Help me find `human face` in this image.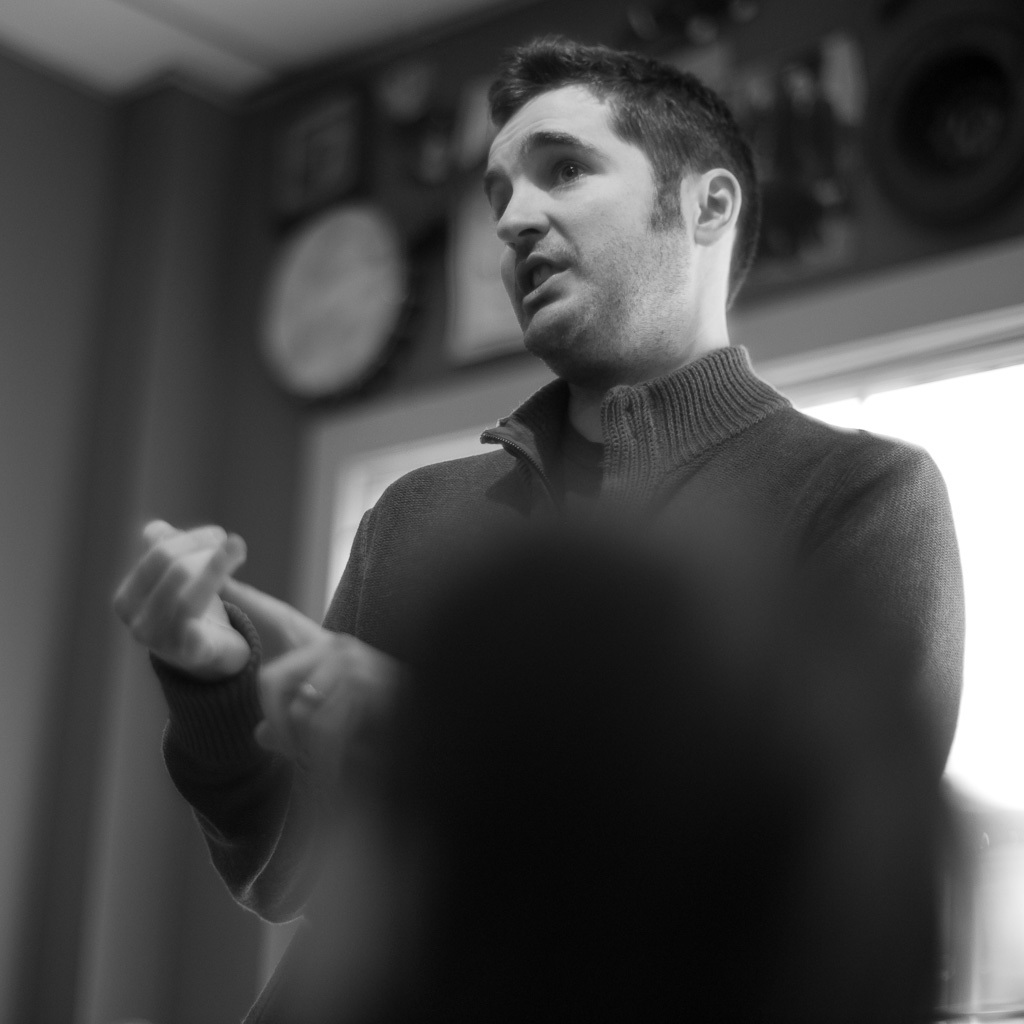
Found it: [left=482, top=124, right=691, bottom=358].
